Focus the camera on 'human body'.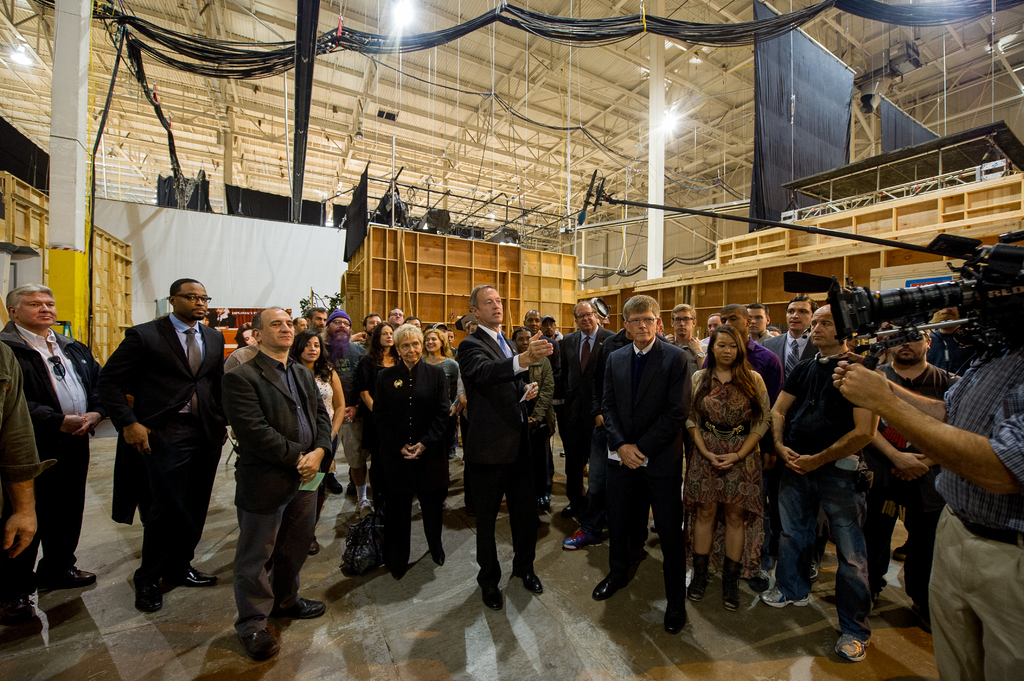
Focus region: {"x1": 307, "y1": 365, "x2": 348, "y2": 540}.
